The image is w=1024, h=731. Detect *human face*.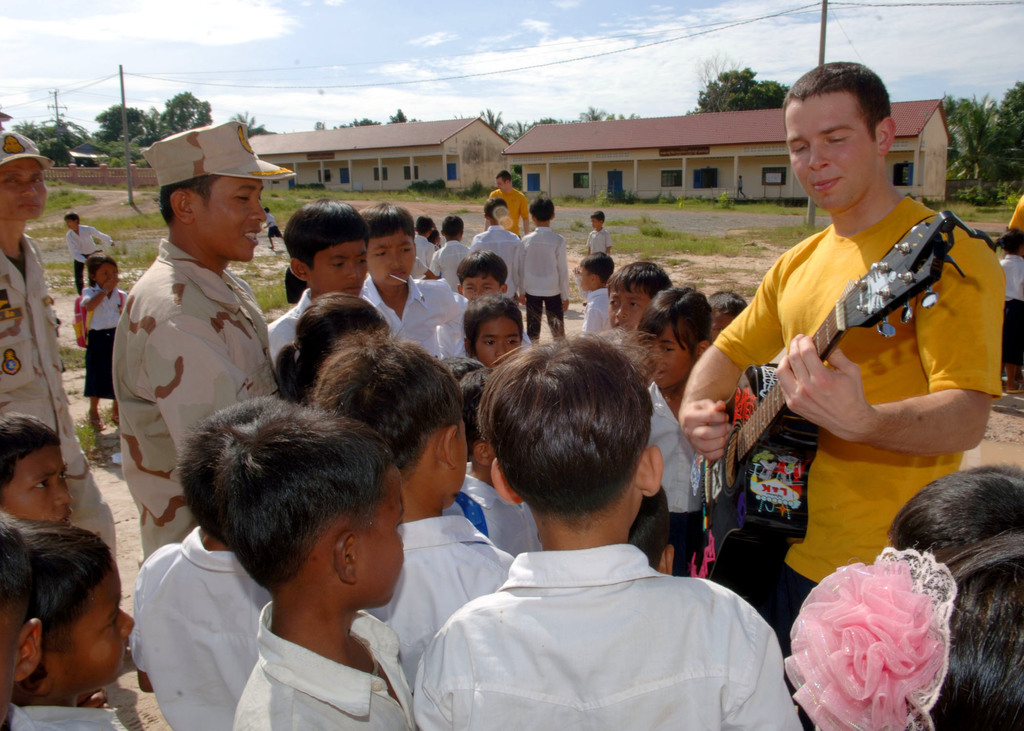
Detection: 1,443,70,523.
